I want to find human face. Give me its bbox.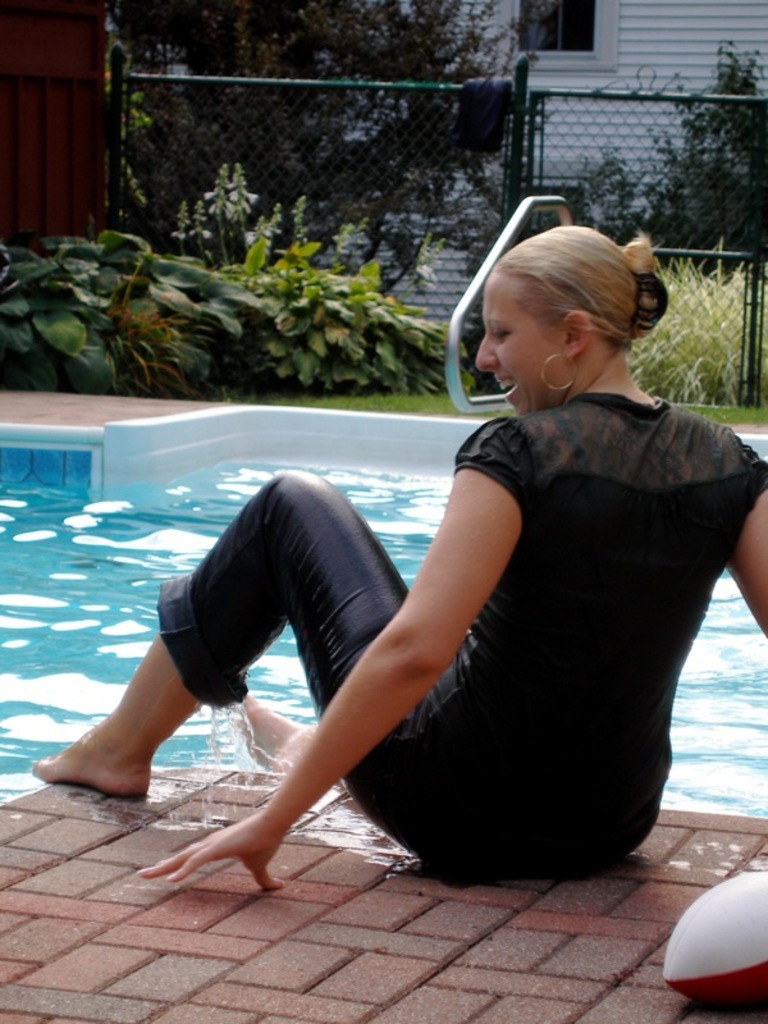
bbox=(474, 271, 561, 415).
